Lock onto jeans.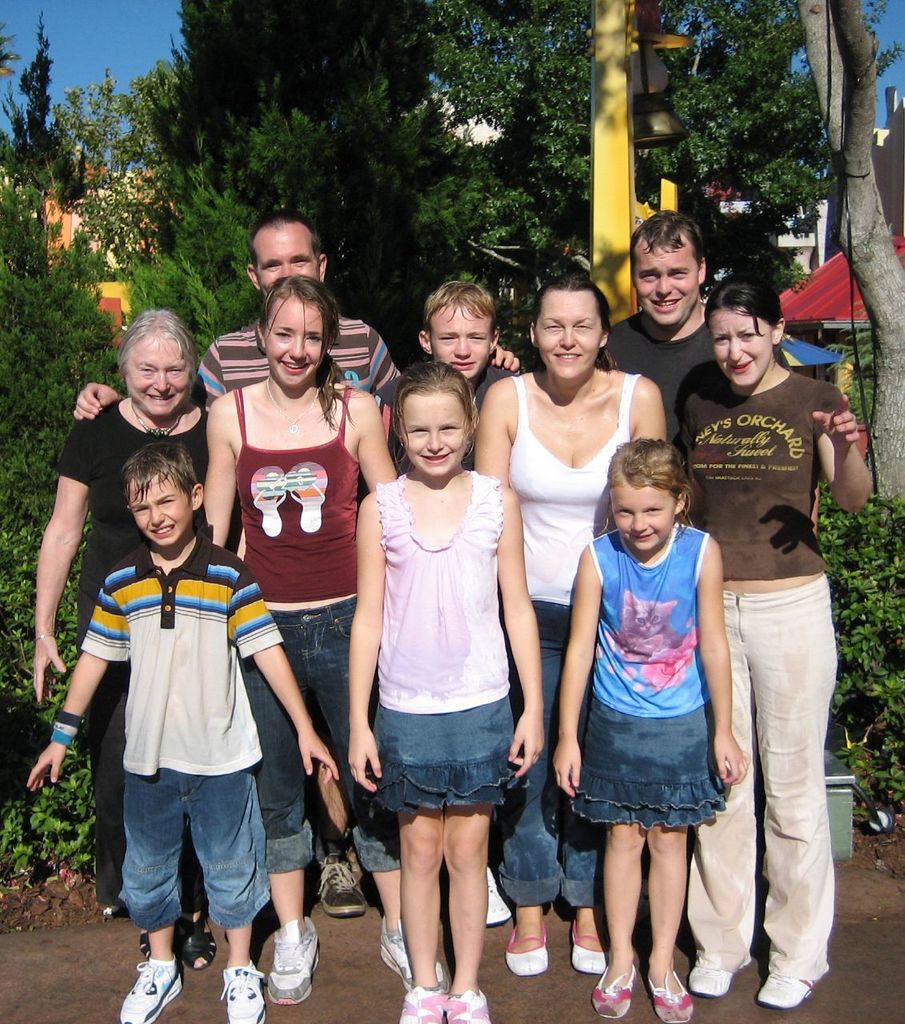
Locked: detection(244, 589, 406, 872).
